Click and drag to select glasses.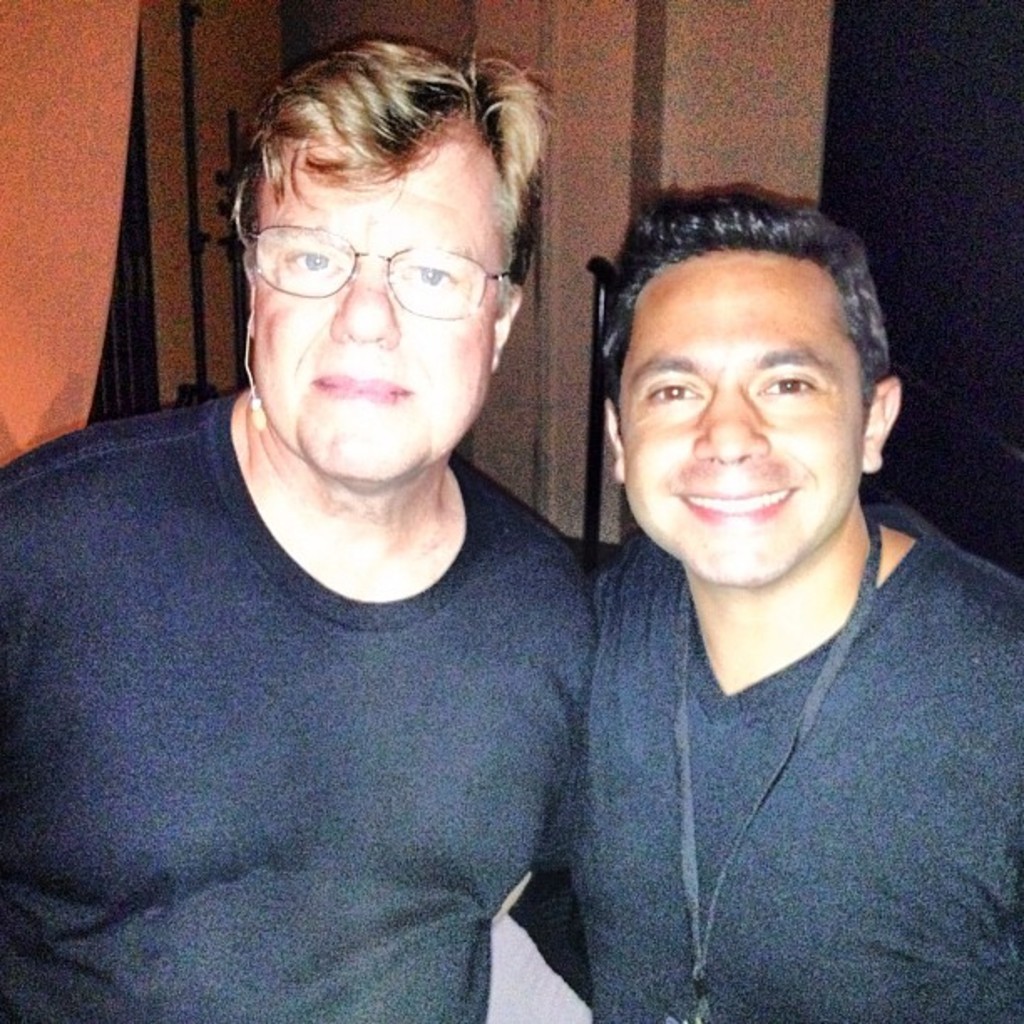
Selection: select_region(204, 199, 512, 333).
